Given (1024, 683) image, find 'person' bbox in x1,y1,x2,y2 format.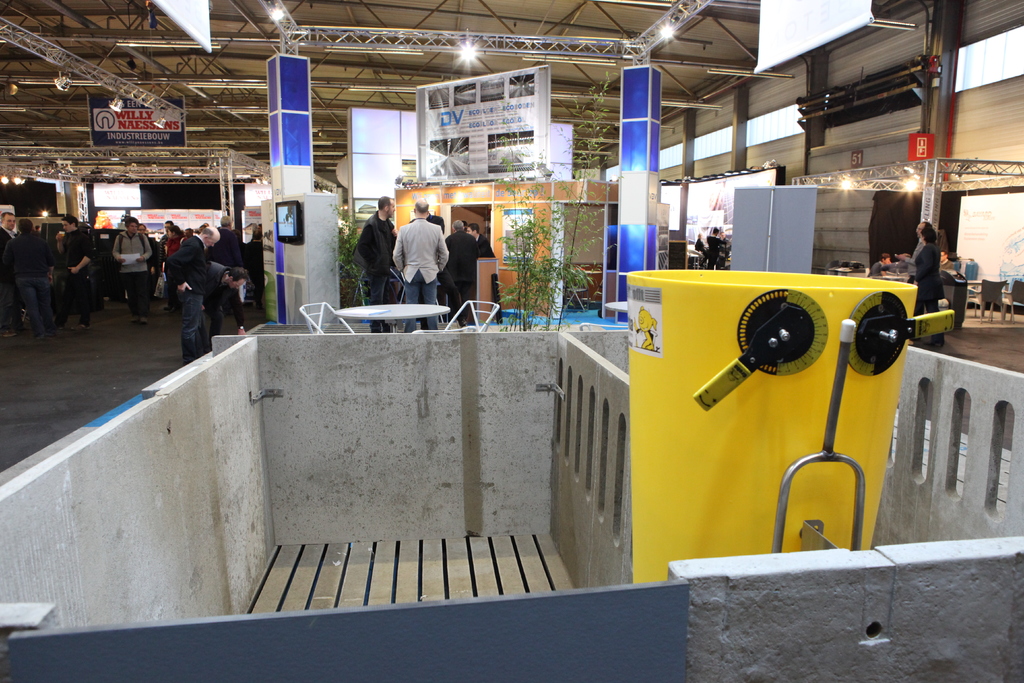
385,186,452,320.
